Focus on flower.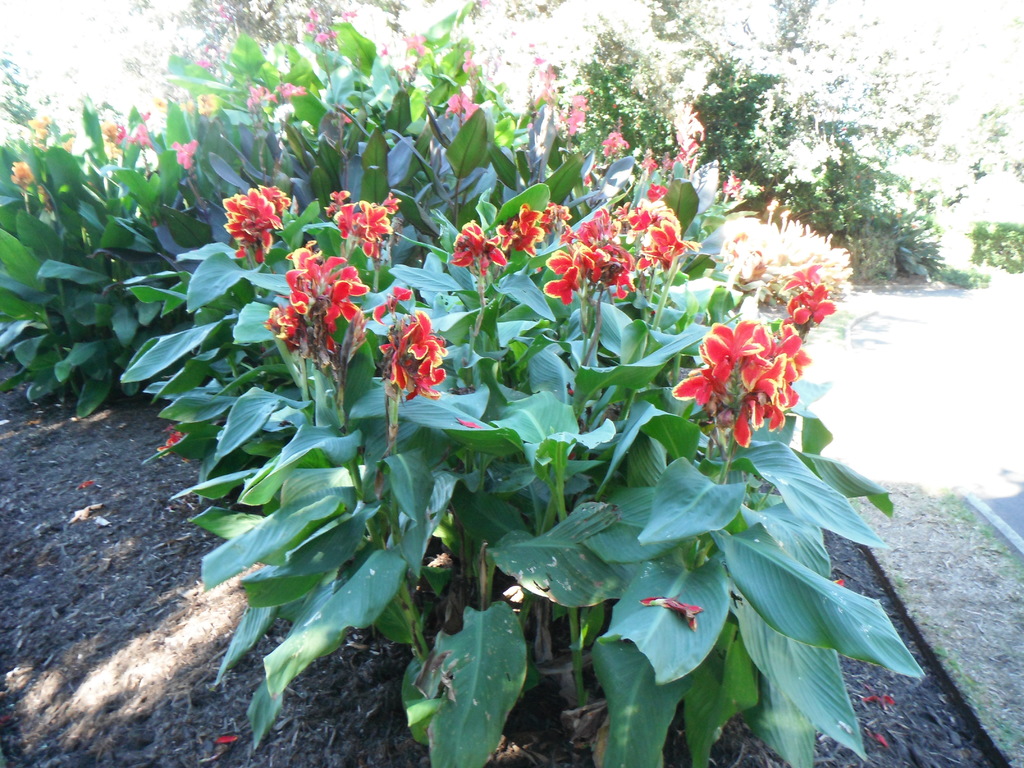
Focused at BBox(260, 304, 307, 353).
